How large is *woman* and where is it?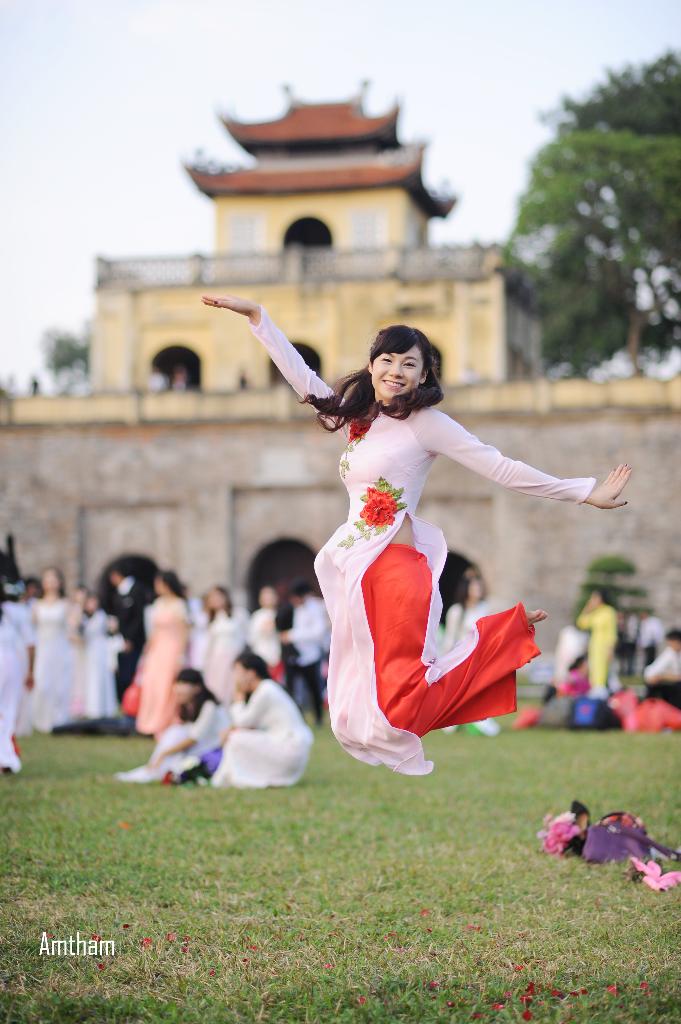
Bounding box: BBox(552, 625, 588, 686).
